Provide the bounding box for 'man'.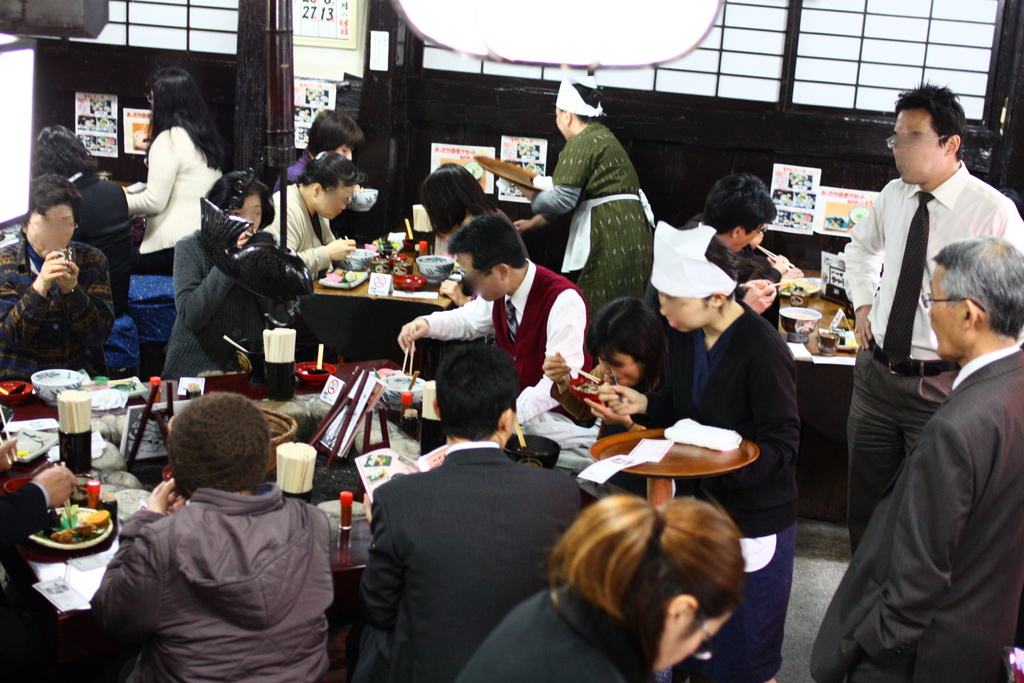
<box>394,220,598,423</box>.
